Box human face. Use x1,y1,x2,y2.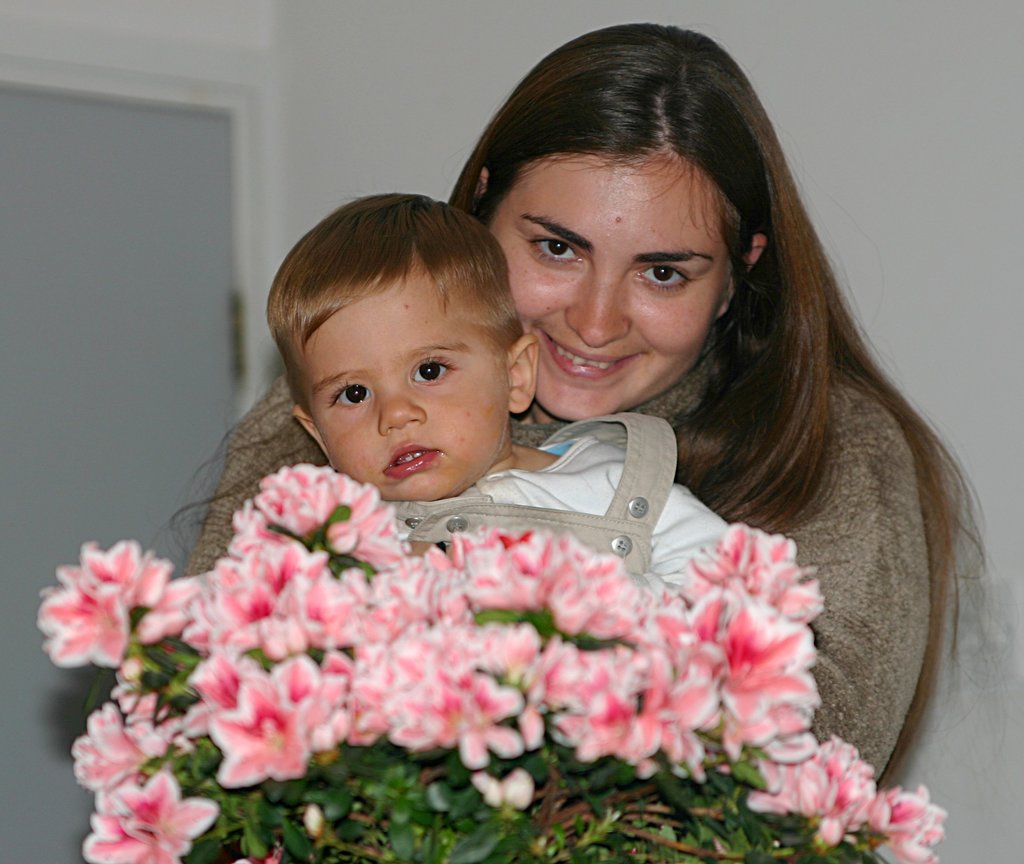
315,282,512,502.
